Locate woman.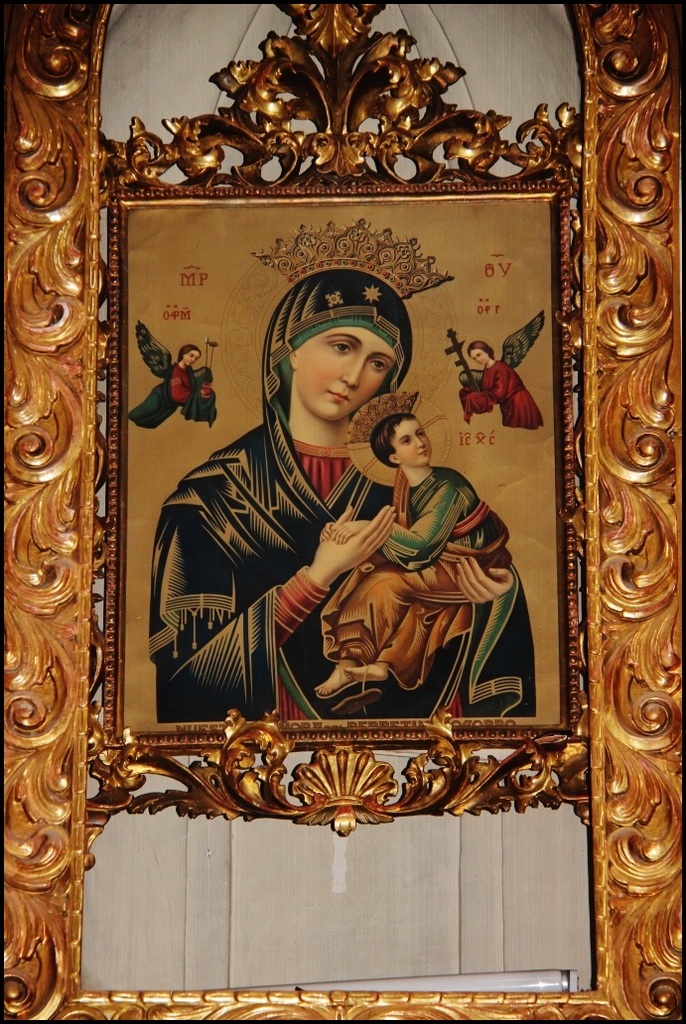
Bounding box: locate(145, 269, 538, 719).
